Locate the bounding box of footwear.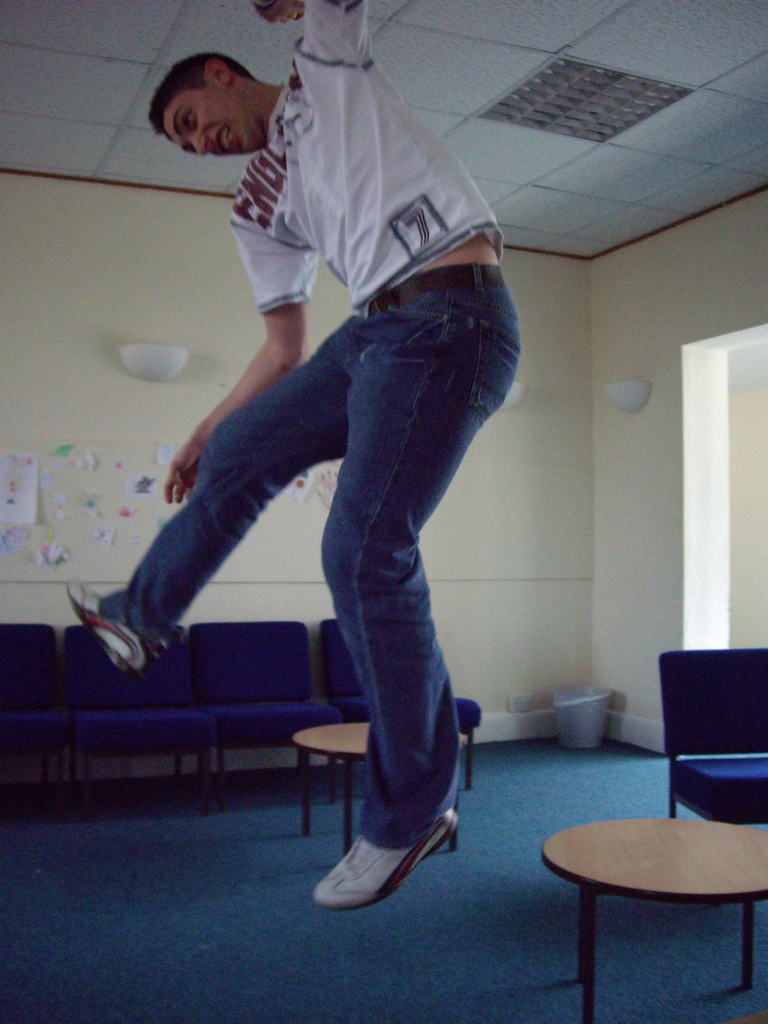
Bounding box: l=312, t=805, r=461, b=910.
